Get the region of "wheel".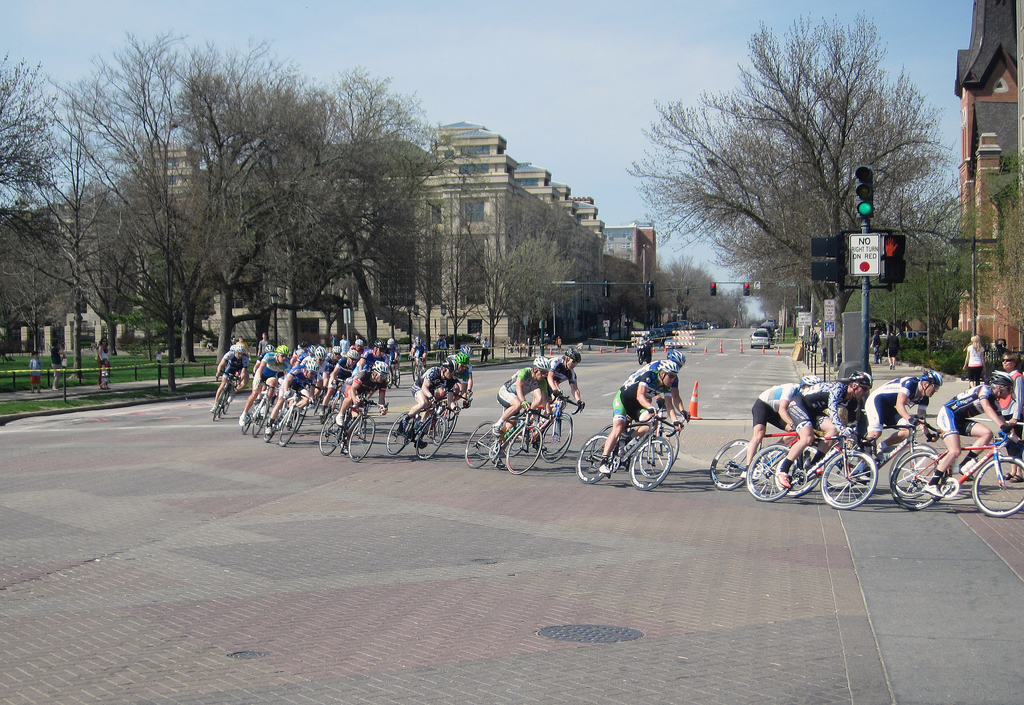
box=[973, 456, 1023, 519].
